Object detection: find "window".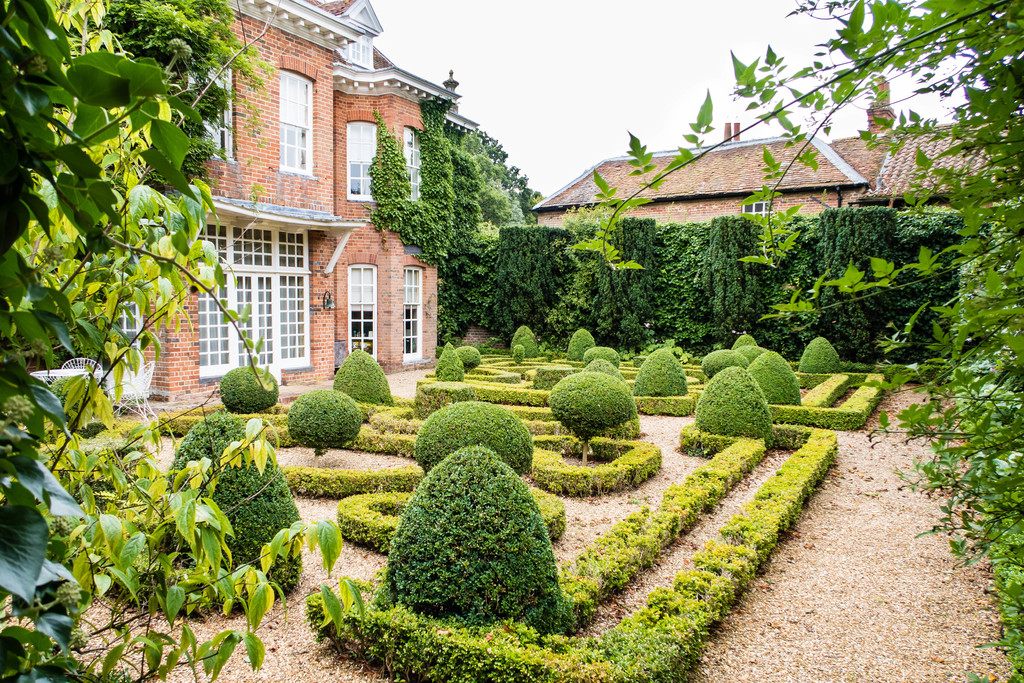
[345, 113, 381, 204].
